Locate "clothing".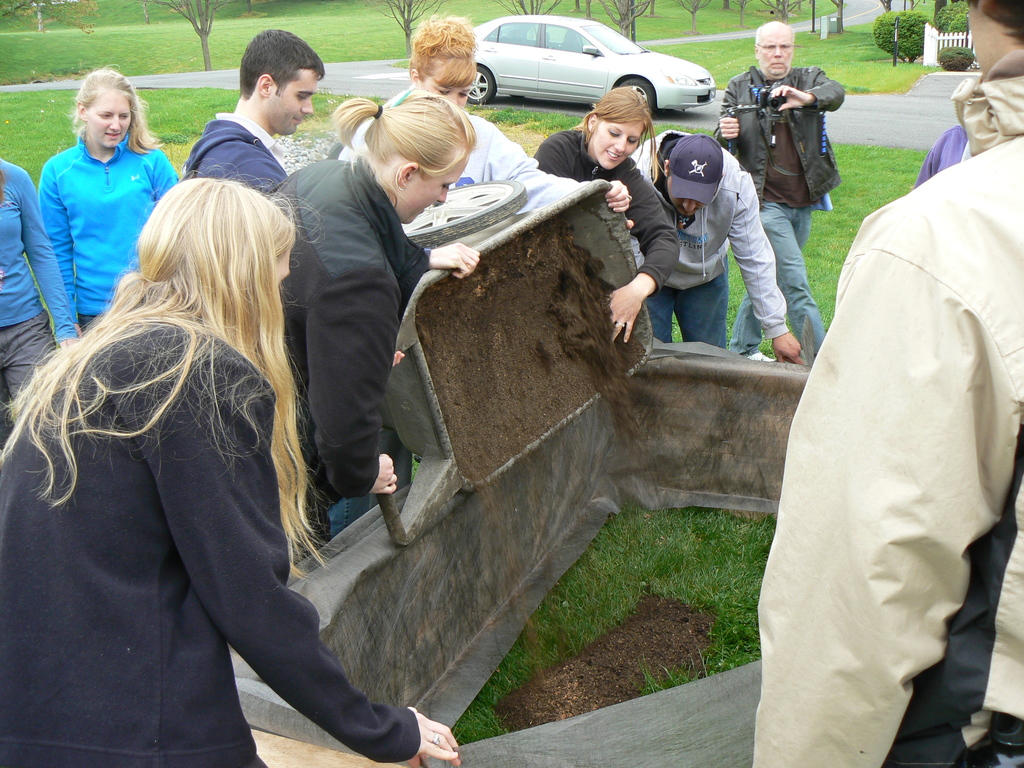
Bounding box: left=8, top=286, right=418, bottom=767.
